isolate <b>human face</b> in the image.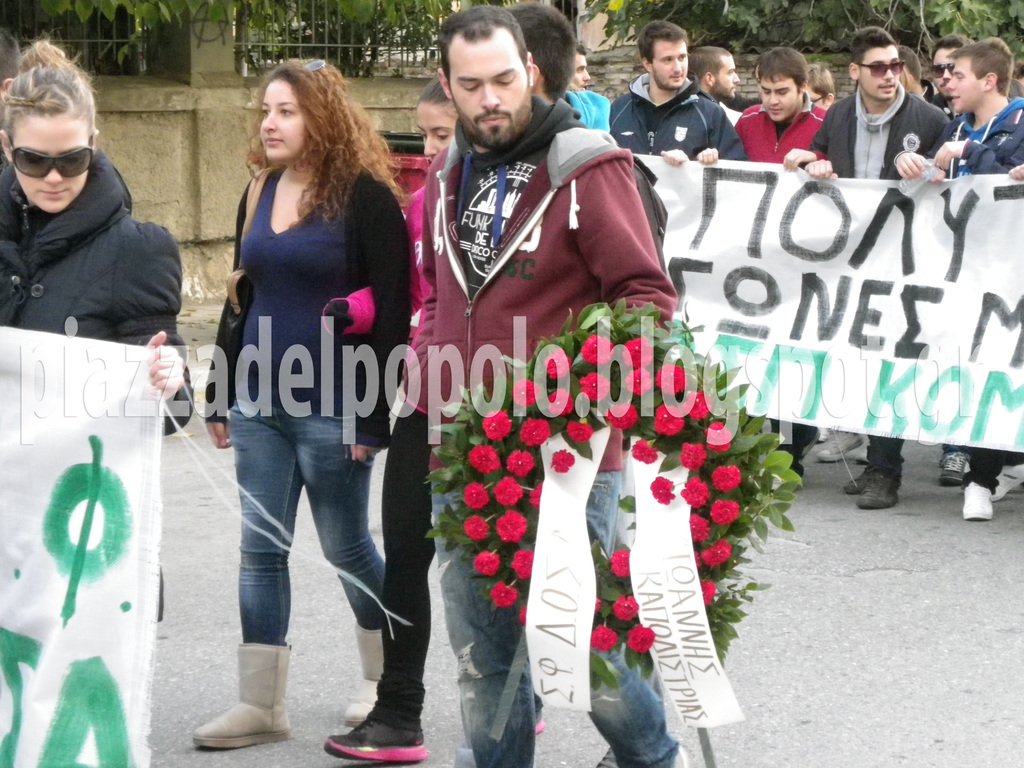
Isolated region: pyautogui.locateOnScreen(262, 81, 305, 158).
